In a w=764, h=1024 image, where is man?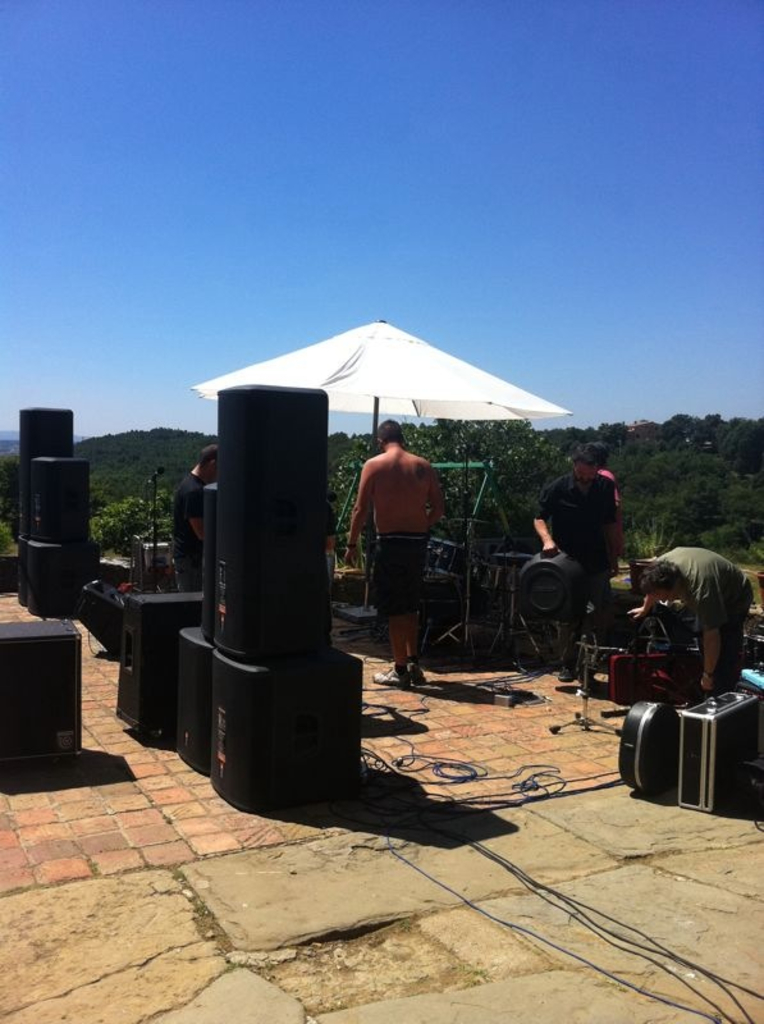
[622, 540, 752, 696].
